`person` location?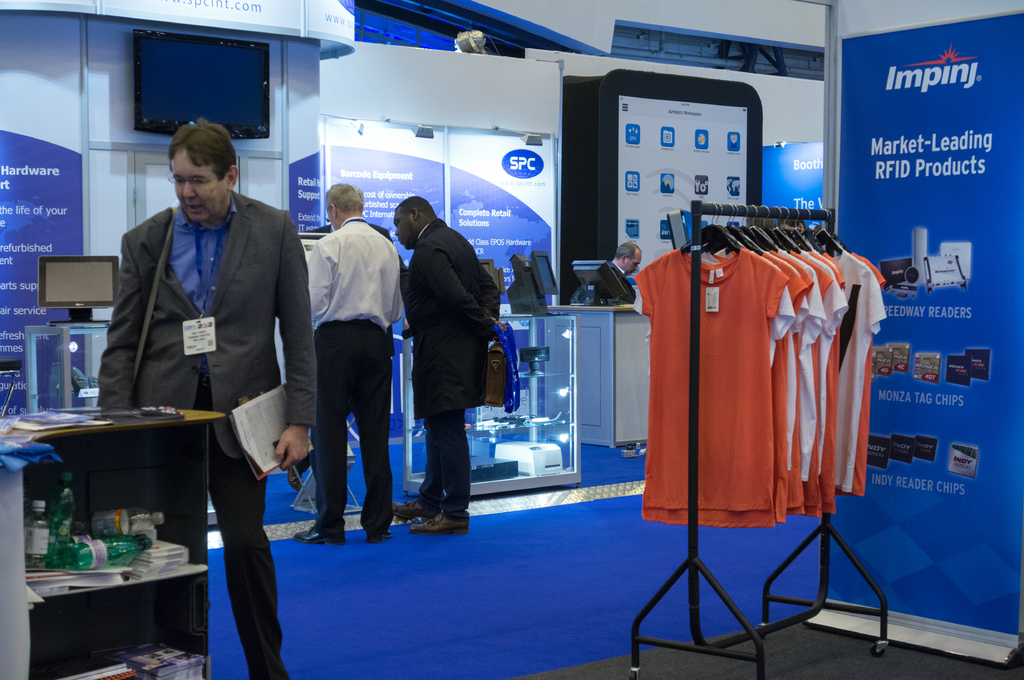
[x1=392, y1=198, x2=500, y2=534]
